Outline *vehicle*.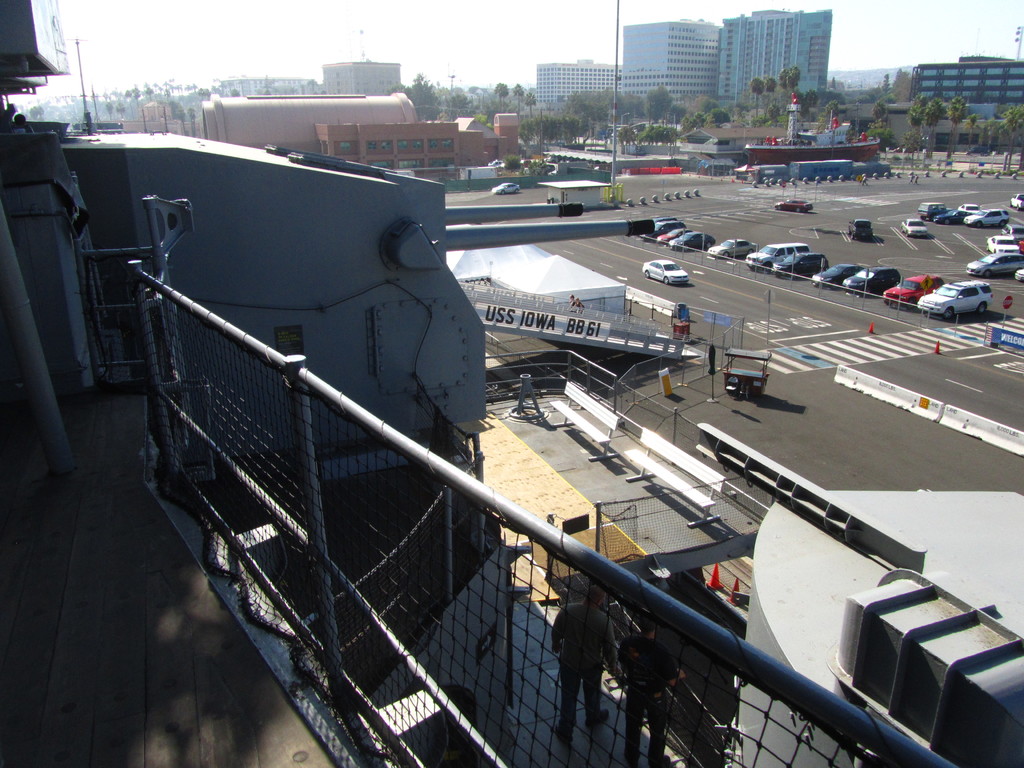
Outline: left=742, top=87, right=877, bottom=163.
